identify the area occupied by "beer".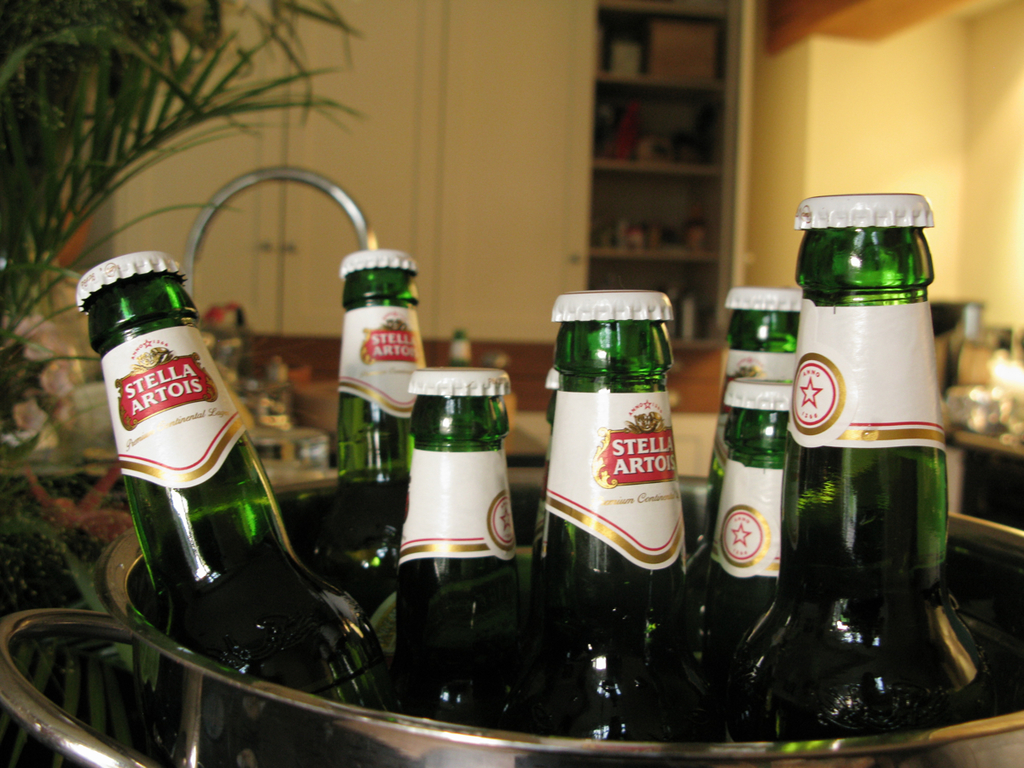
Area: region(311, 246, 421, 612).
